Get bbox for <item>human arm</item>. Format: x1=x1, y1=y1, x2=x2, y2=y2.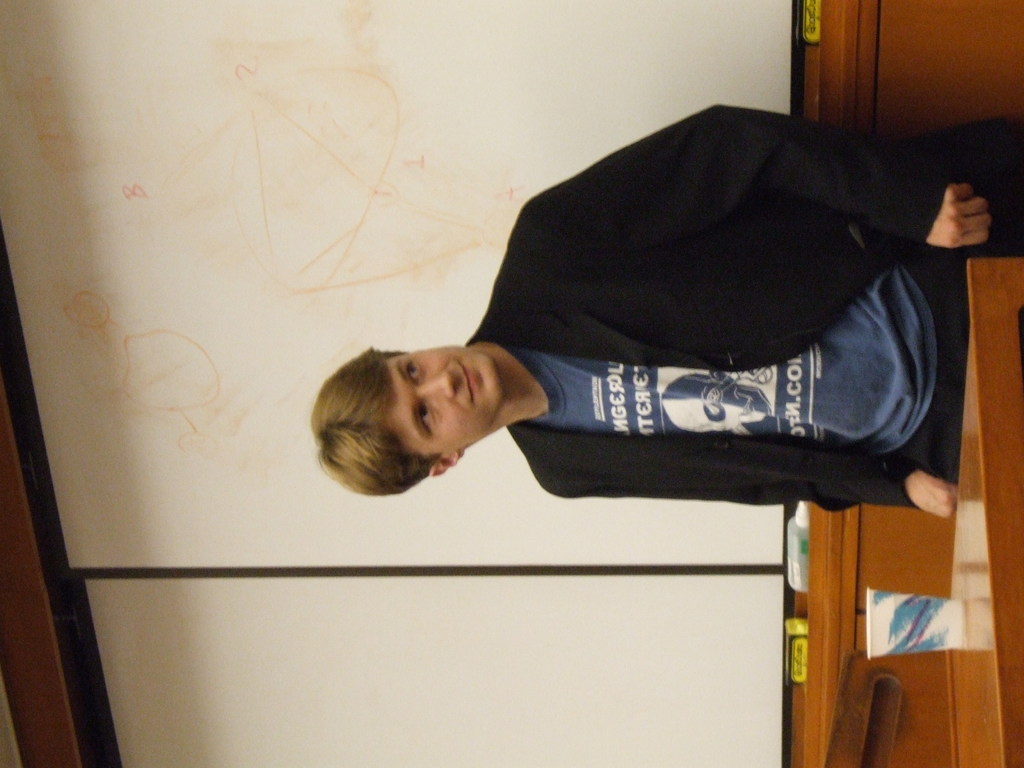
x1=538, y1=449, x2=967, y2=525.
